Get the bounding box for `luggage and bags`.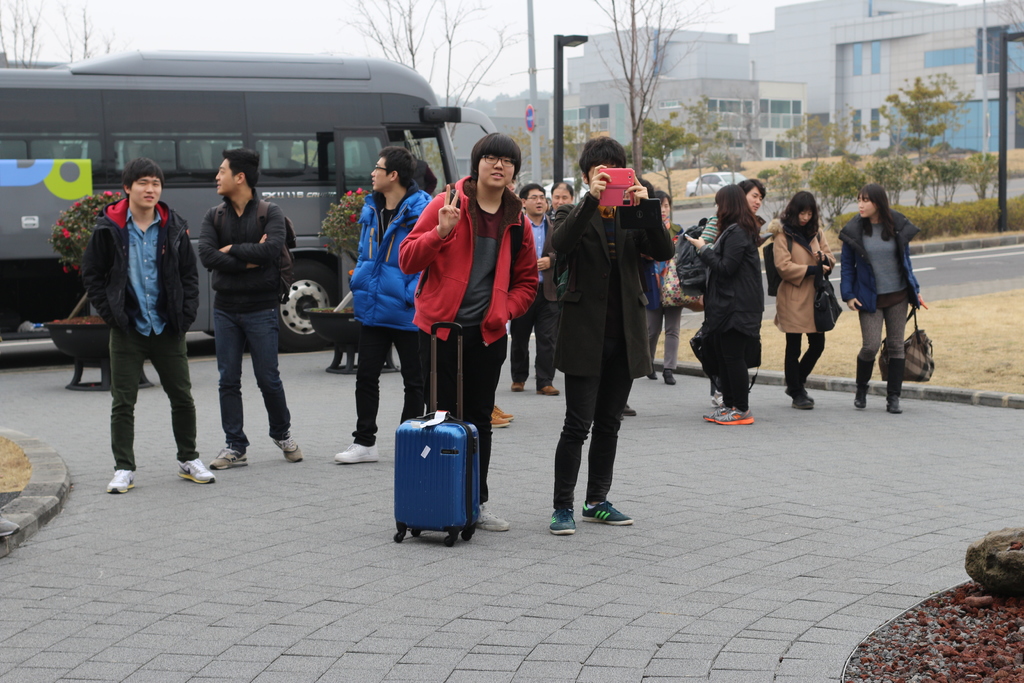
(x1=670, y1=212, x2=712, y2=295).
